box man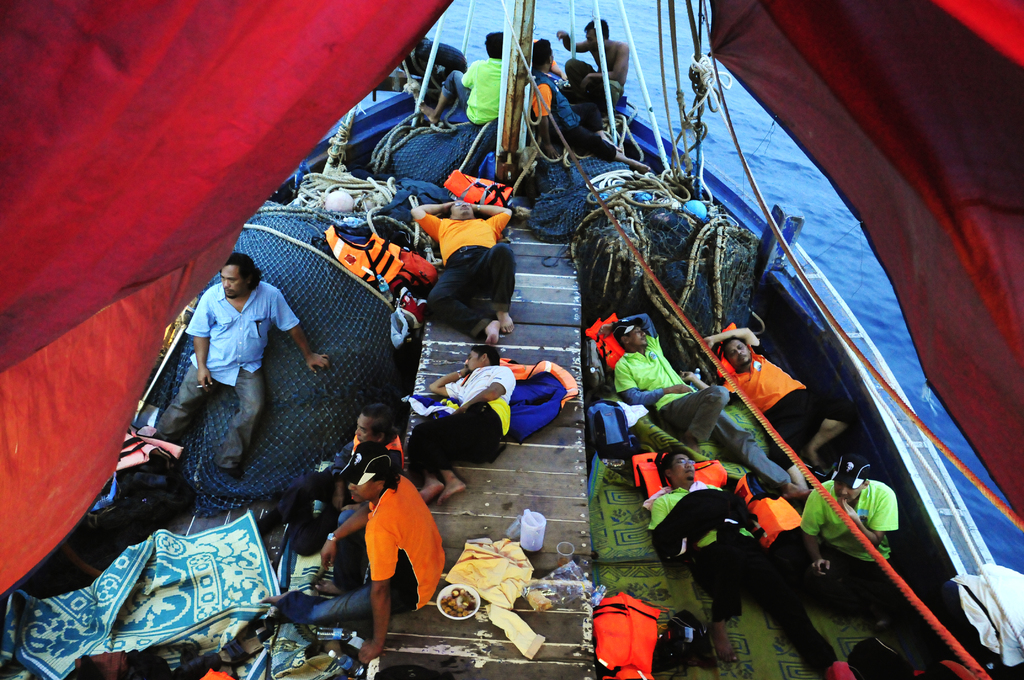
bbox(601, 294, 826, 496)
